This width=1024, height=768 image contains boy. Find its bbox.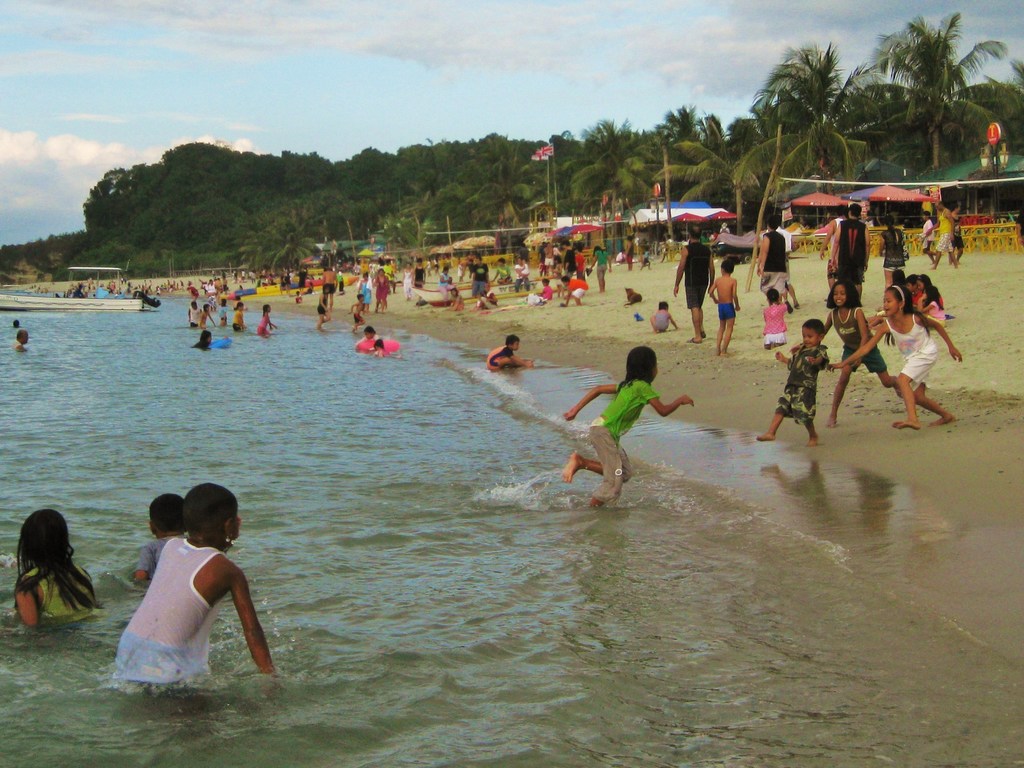
select_region(556, 271, 591, 311).
